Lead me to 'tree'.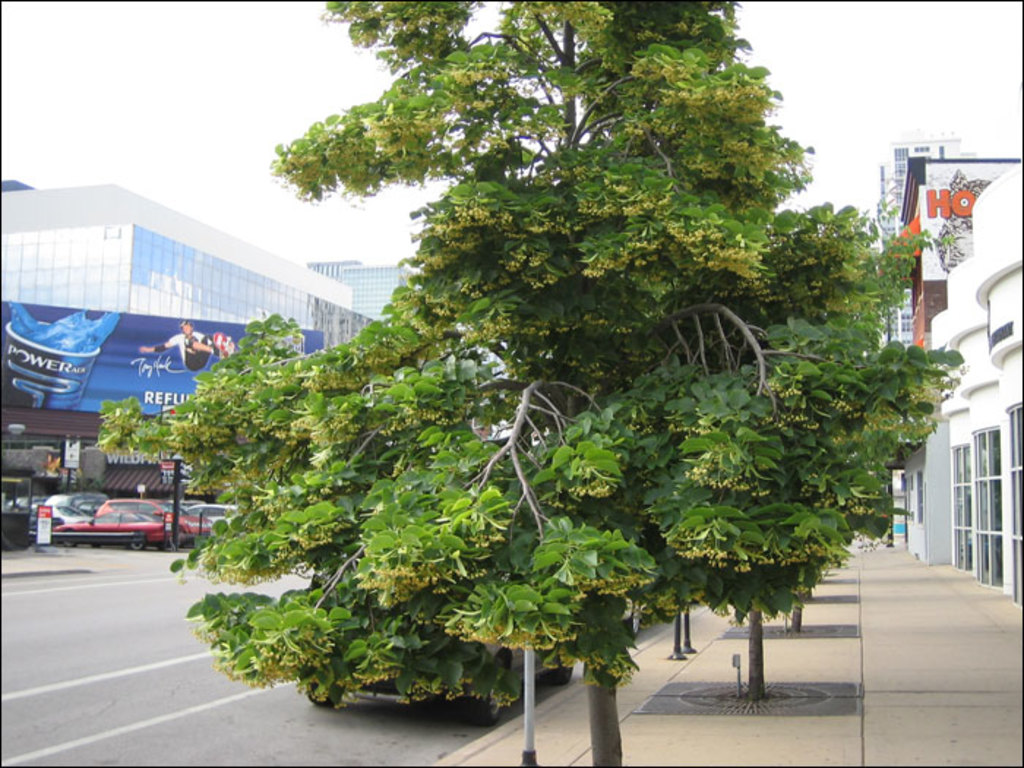
Lead to (left=629, top=190, right=977, bottom=686).
